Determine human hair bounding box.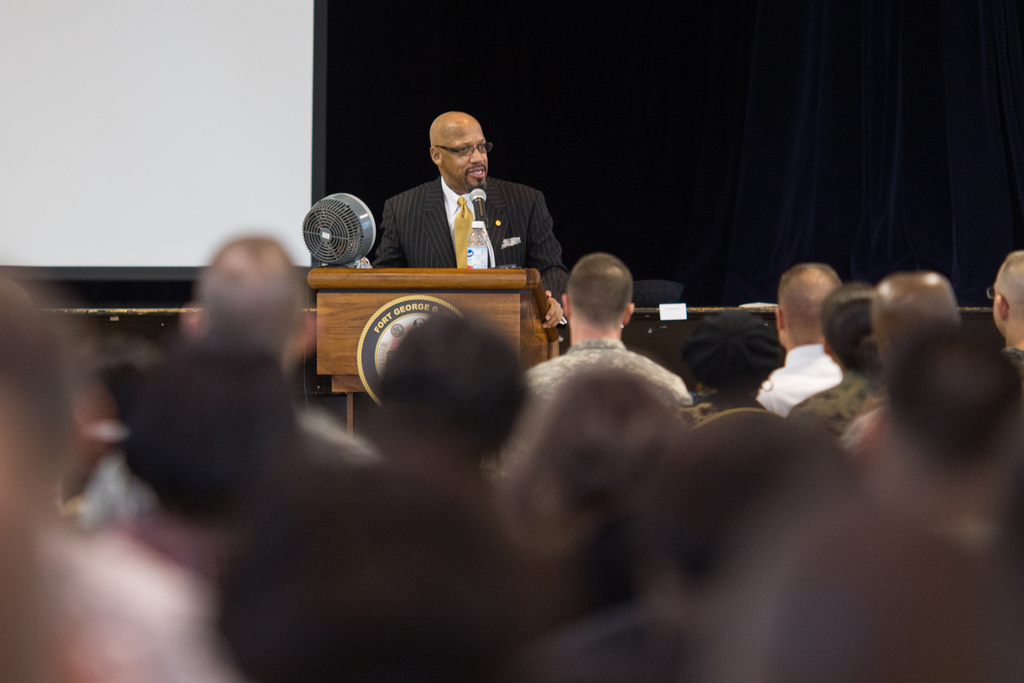
Determined: <box>864,334,1020,477</box>.
